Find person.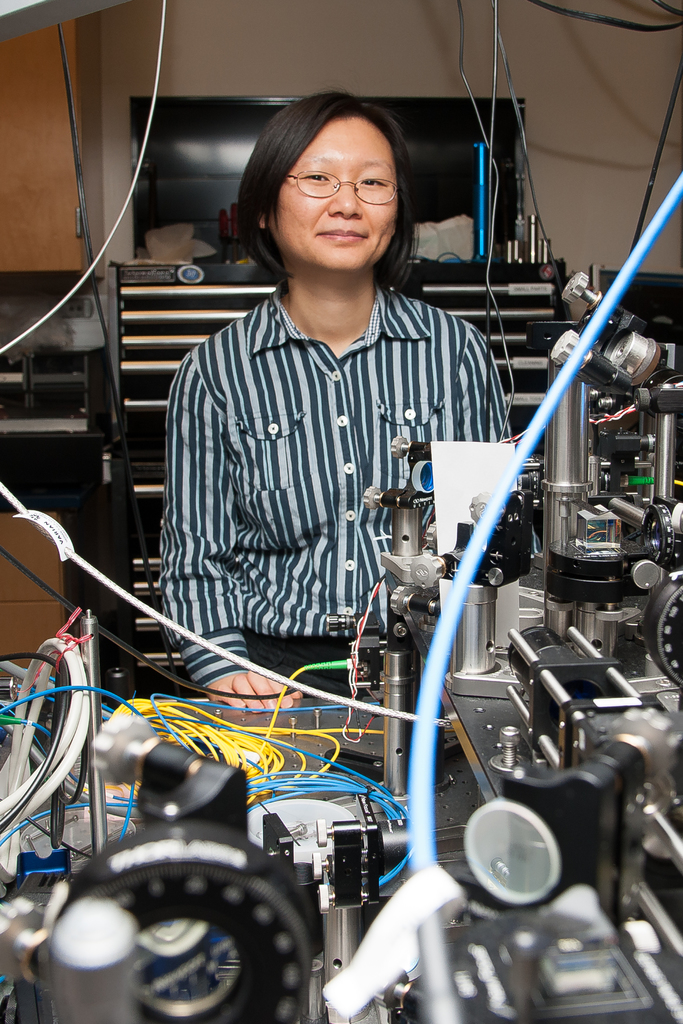
rect(156, 88, 539, 714).
